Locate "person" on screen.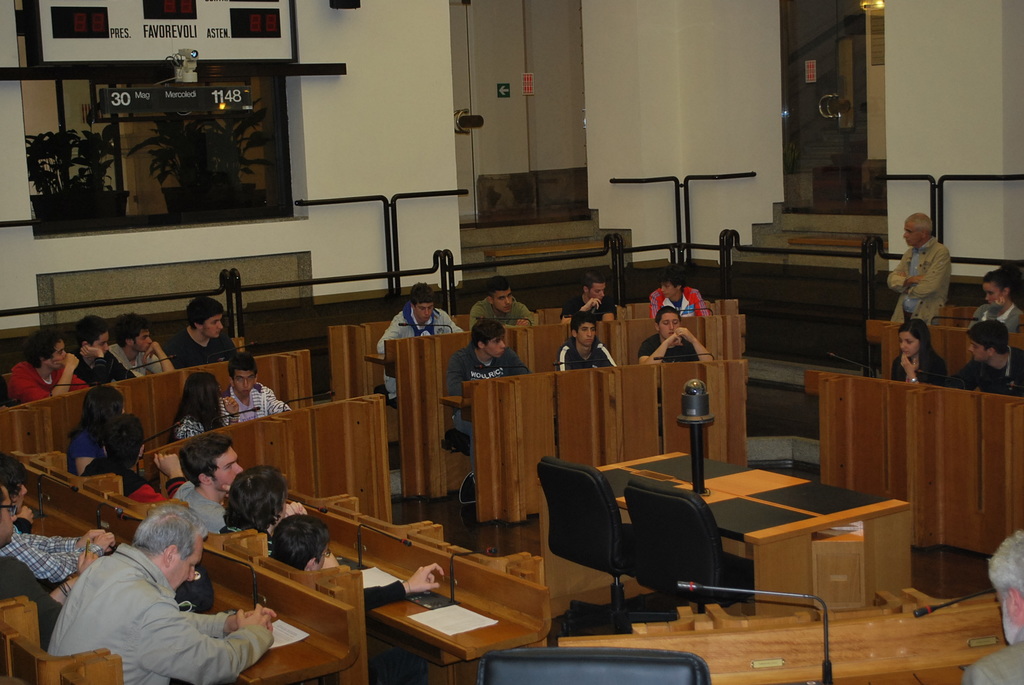
On screen at 442 320 532 480.
